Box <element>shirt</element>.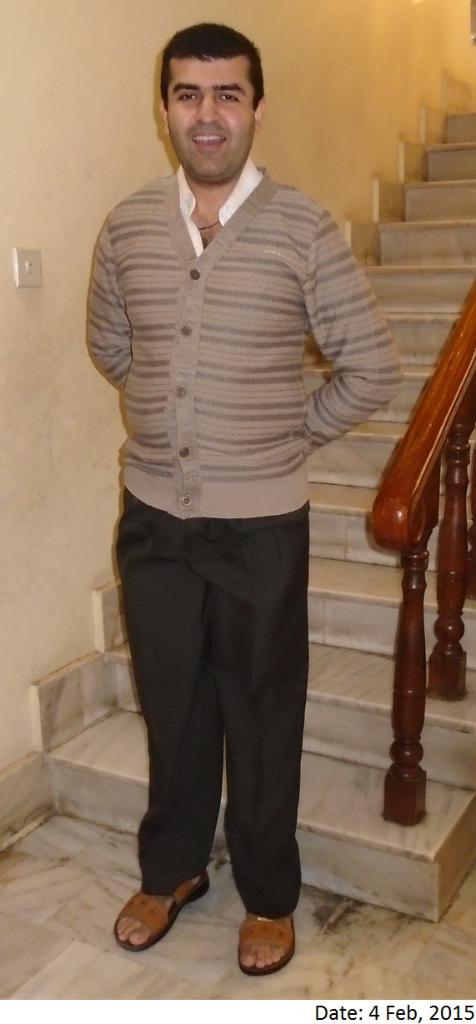
rect(178, 160, 258, 249).
